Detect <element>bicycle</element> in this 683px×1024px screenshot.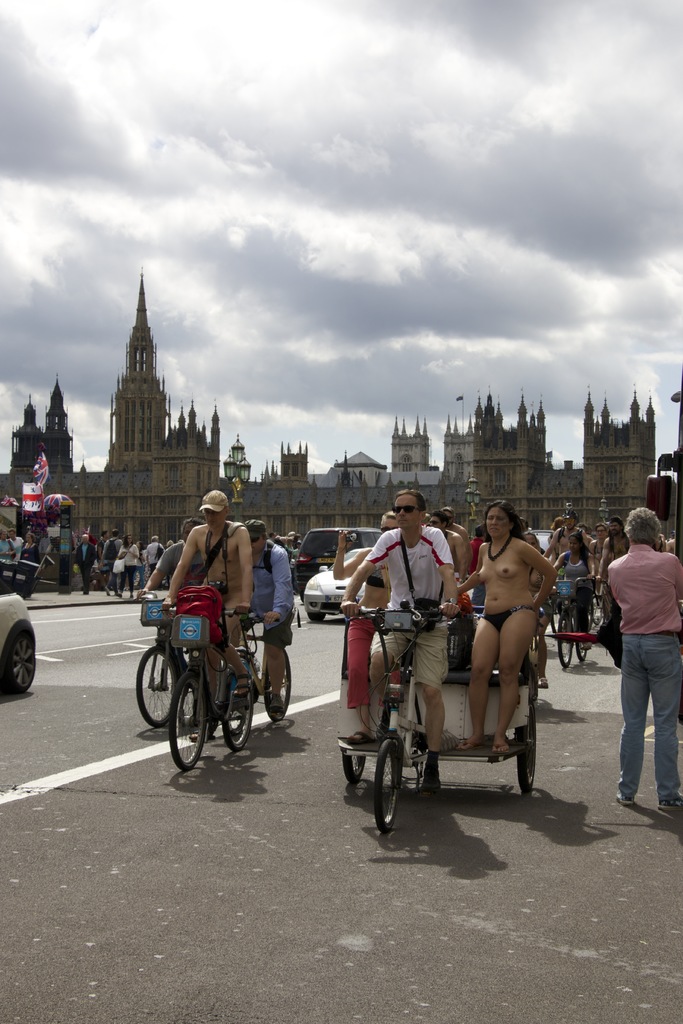
Detection: rect(540, 562, 613, 673).
